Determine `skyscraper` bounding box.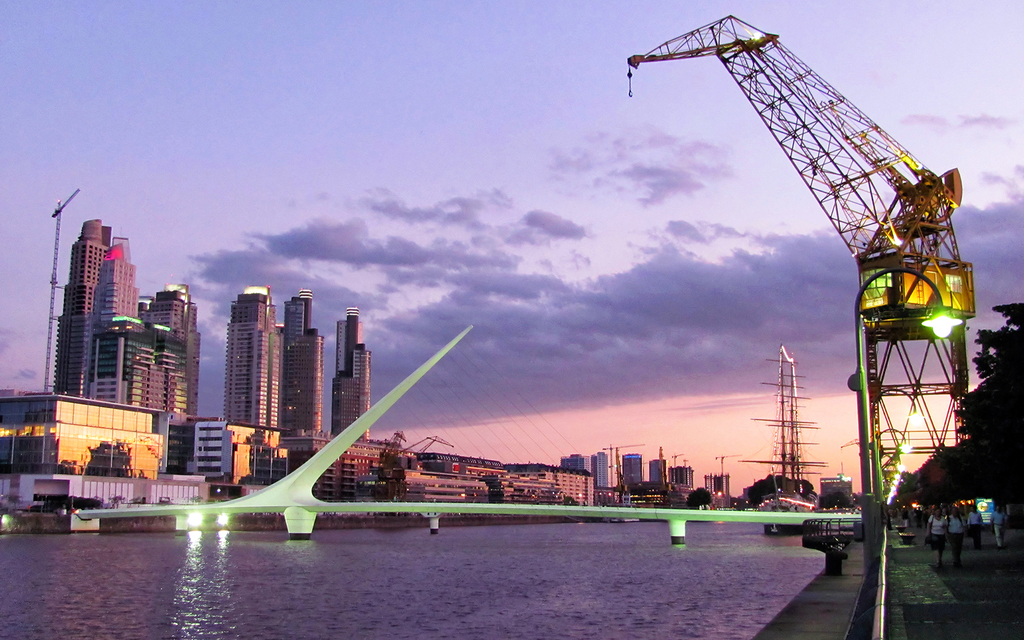
Determined: {"x1": 333, "y1": 306, "x2": 362, "y2": 385}.
